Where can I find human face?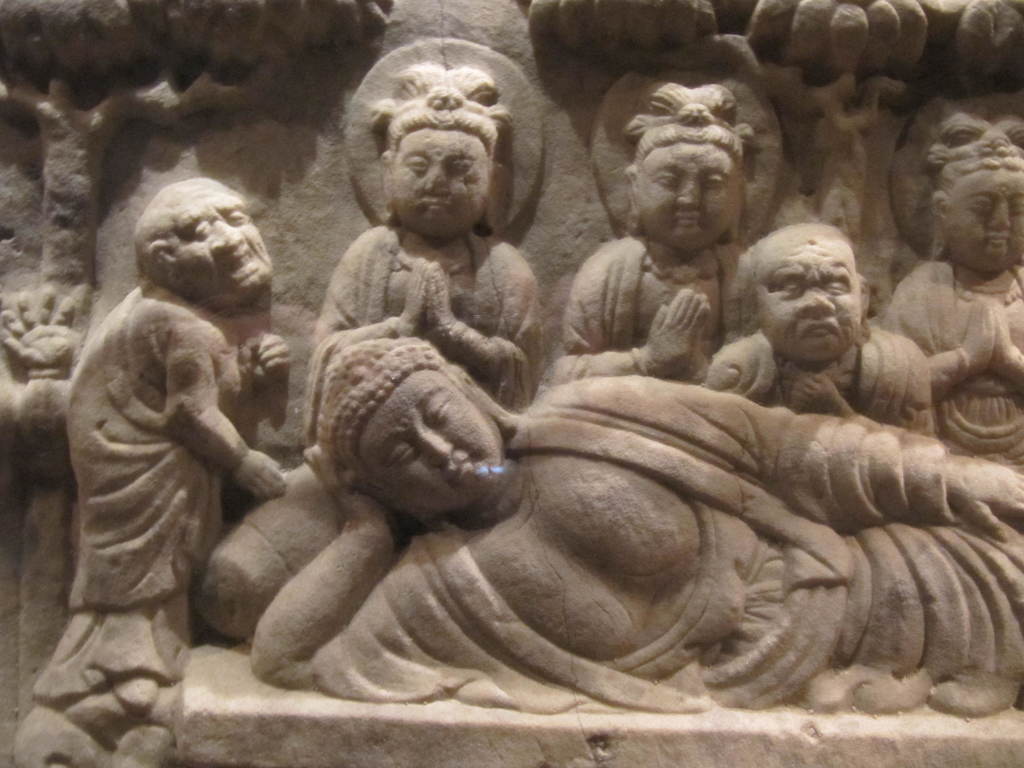
You can find it at crop(355, 372, 497, 509).
